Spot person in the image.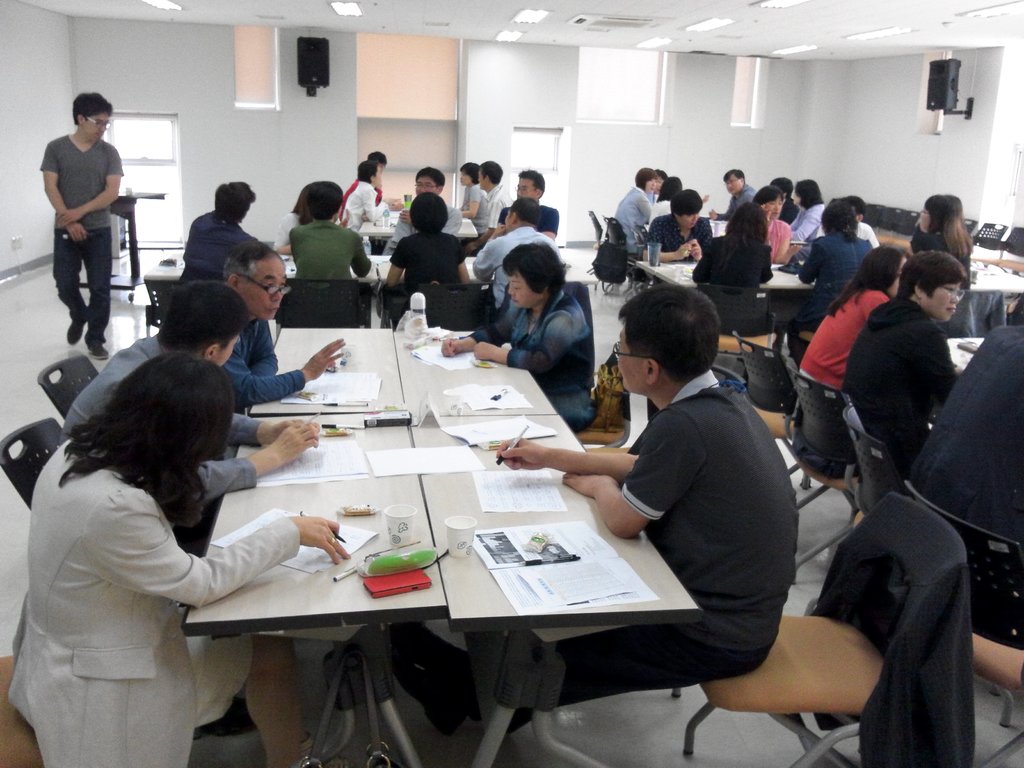
person found at (left=796, top=197, right=878, bottom=335).
